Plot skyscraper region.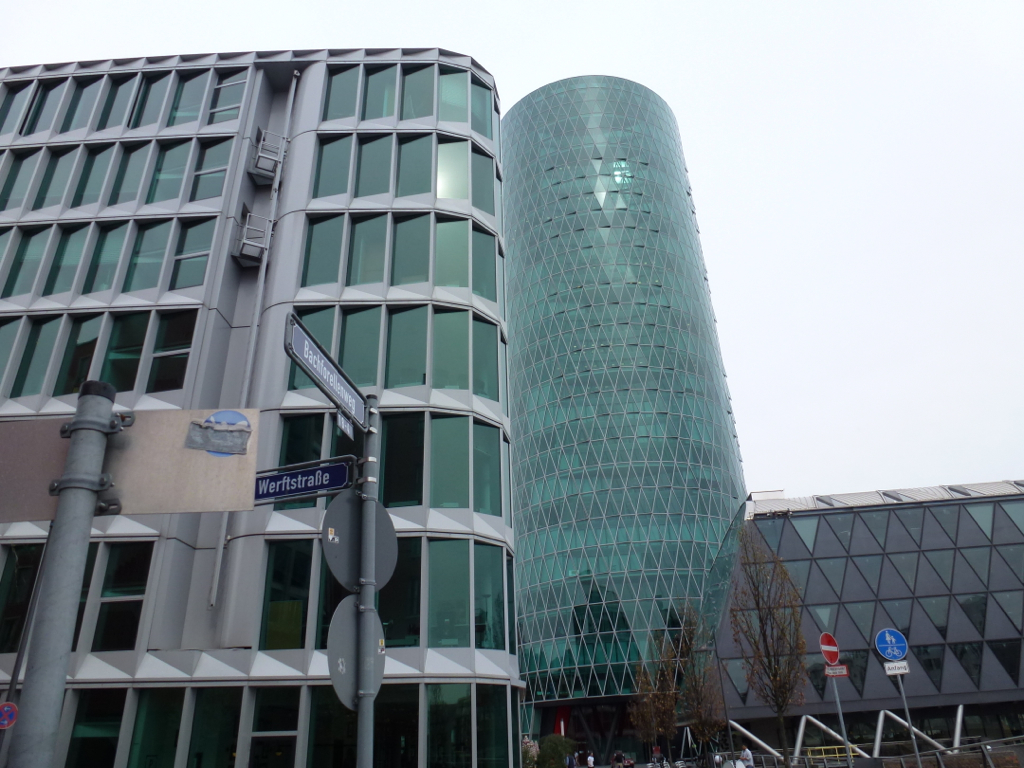
Plotted at locate(459, 105, 794, 724).
